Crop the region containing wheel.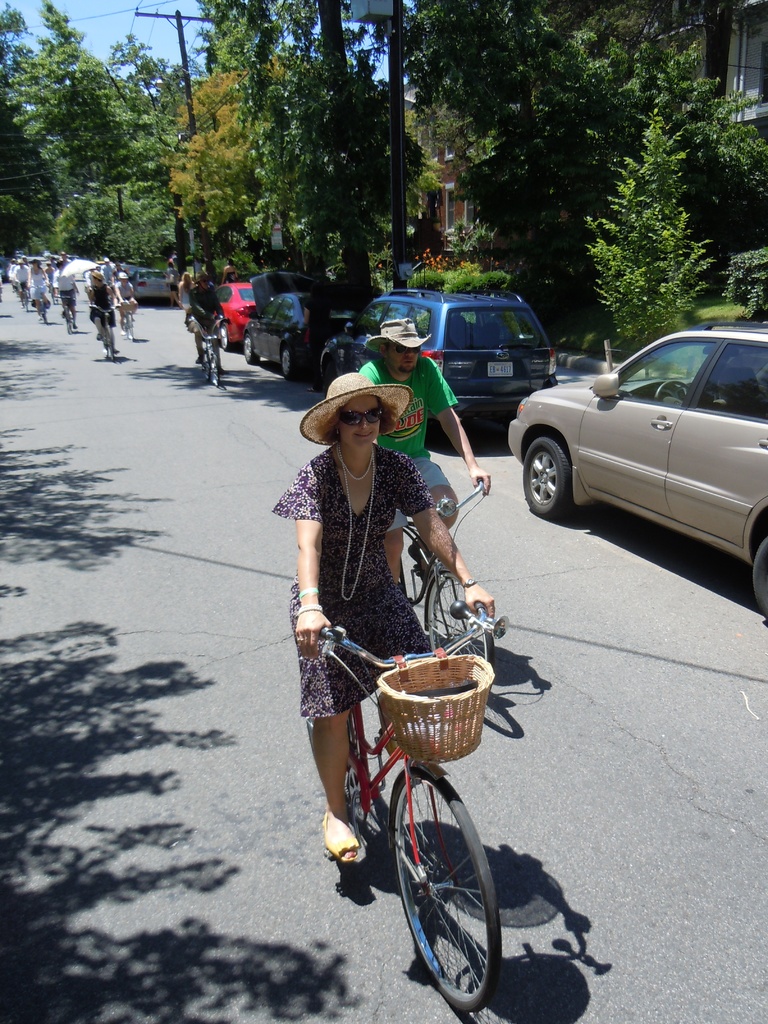
Crop region: locate(244, 333, 261, 364).
